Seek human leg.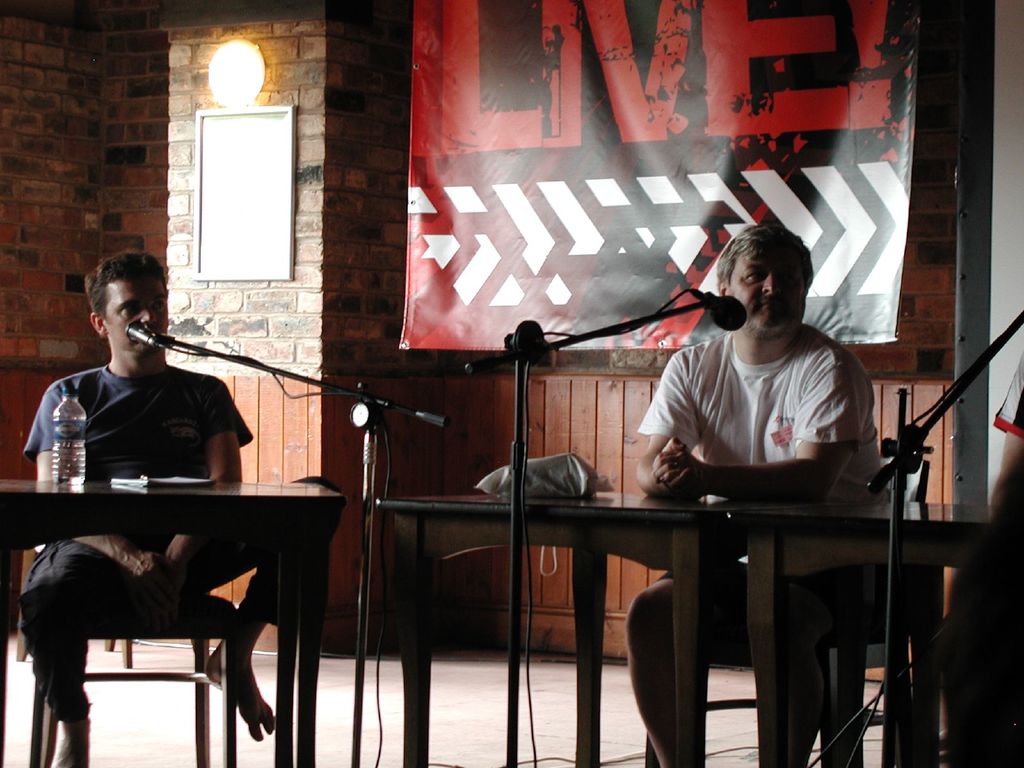
[left=17, top=538, right=125, bottom=767].
